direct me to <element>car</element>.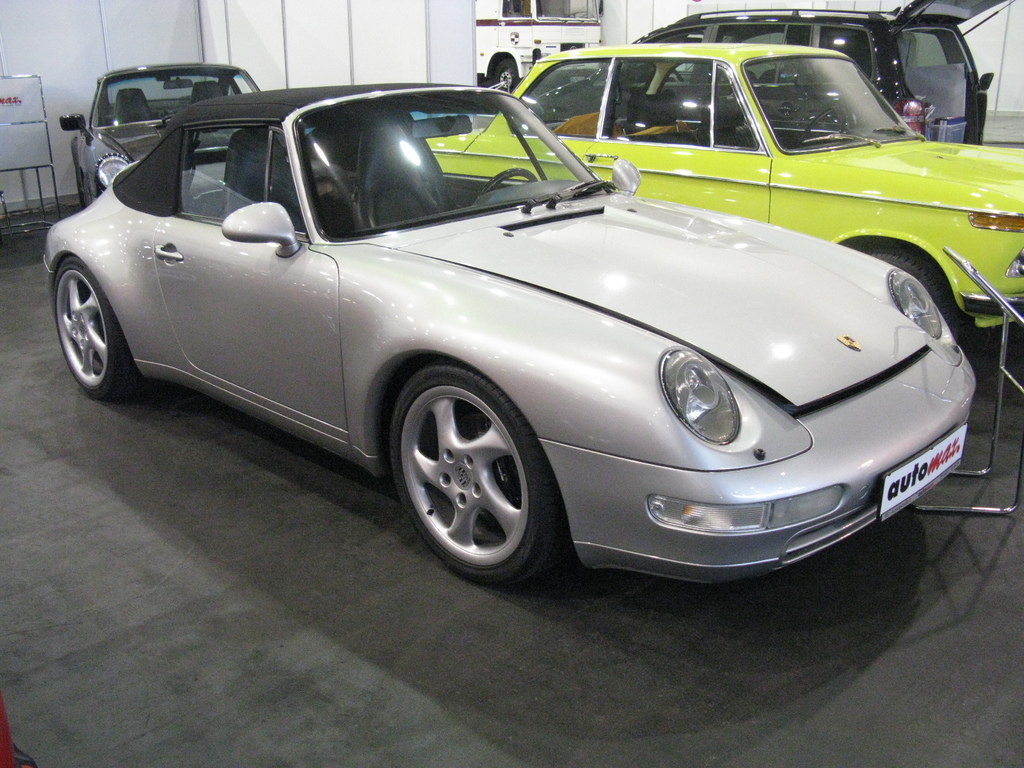
Direction: 534 0 1015 142.
